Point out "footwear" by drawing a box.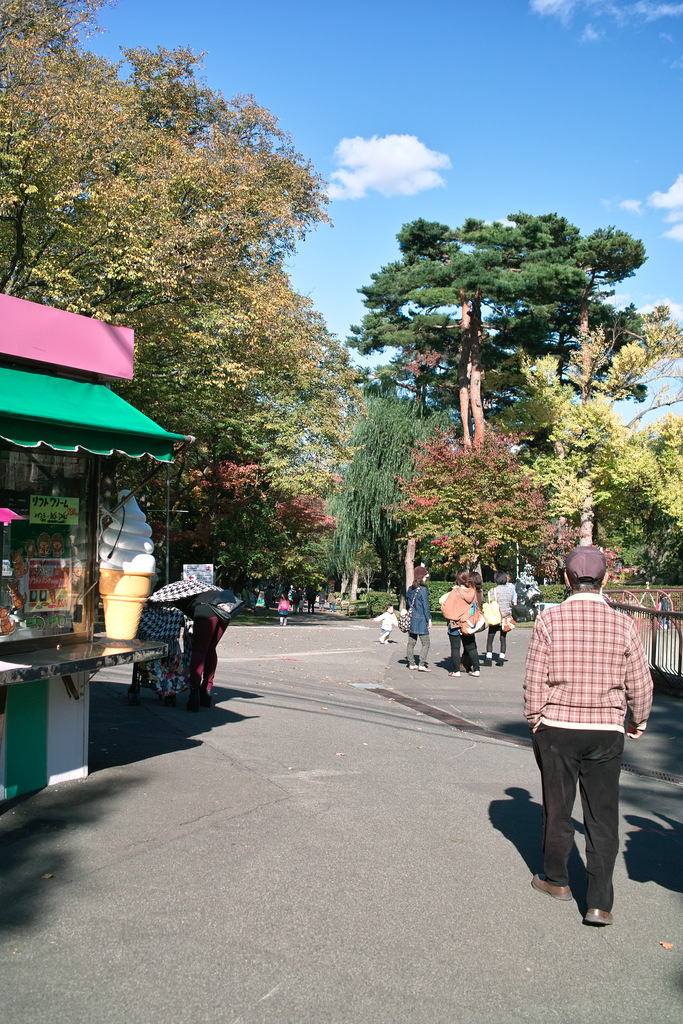
{"left": 529, "top": 873, "right": 572, "bottom": 901}.
